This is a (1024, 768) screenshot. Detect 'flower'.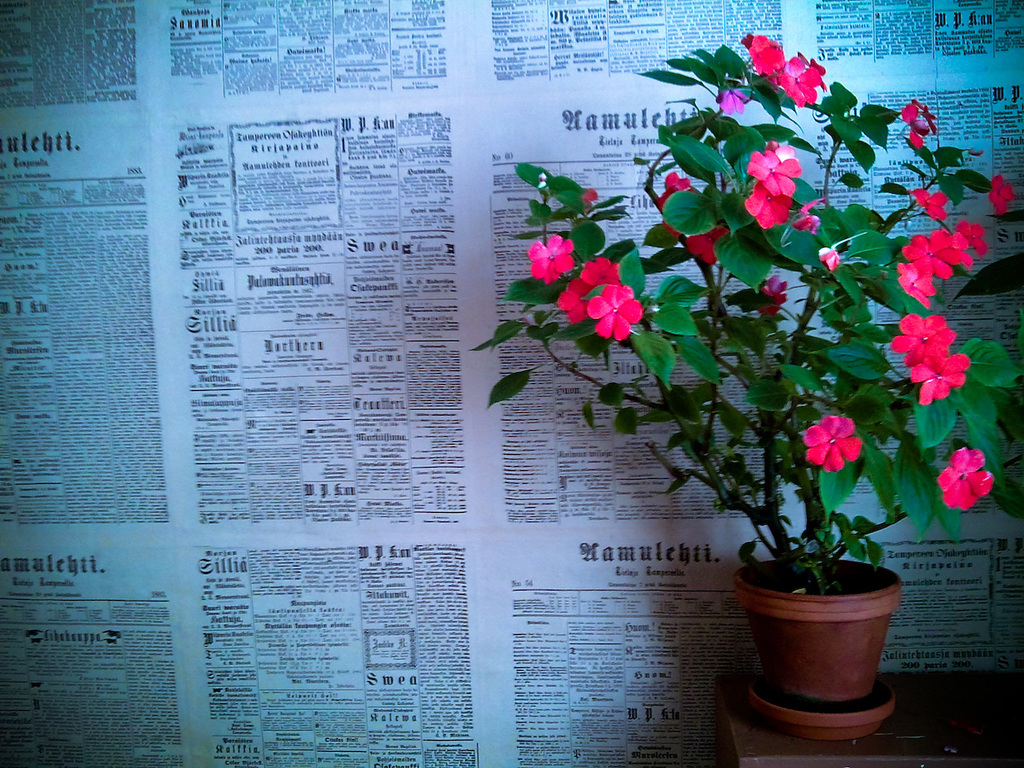
659 170 695 238.
